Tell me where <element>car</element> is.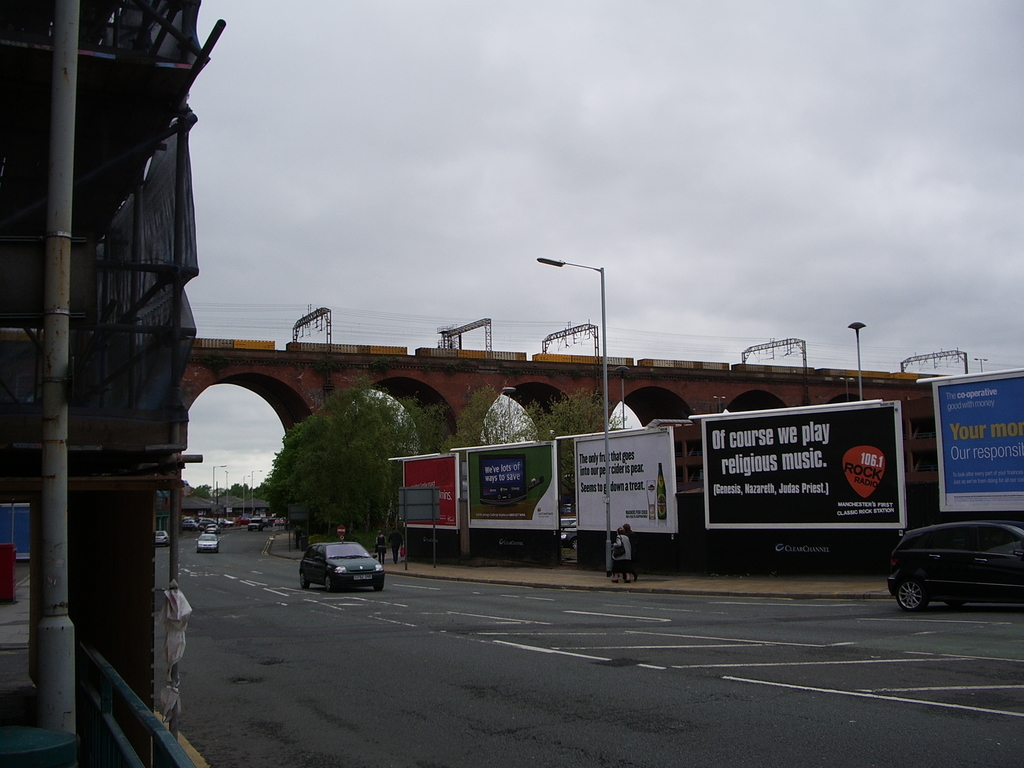
<element>car</element> is at <bbox>887, 520, 1023, 613</bbox>.
